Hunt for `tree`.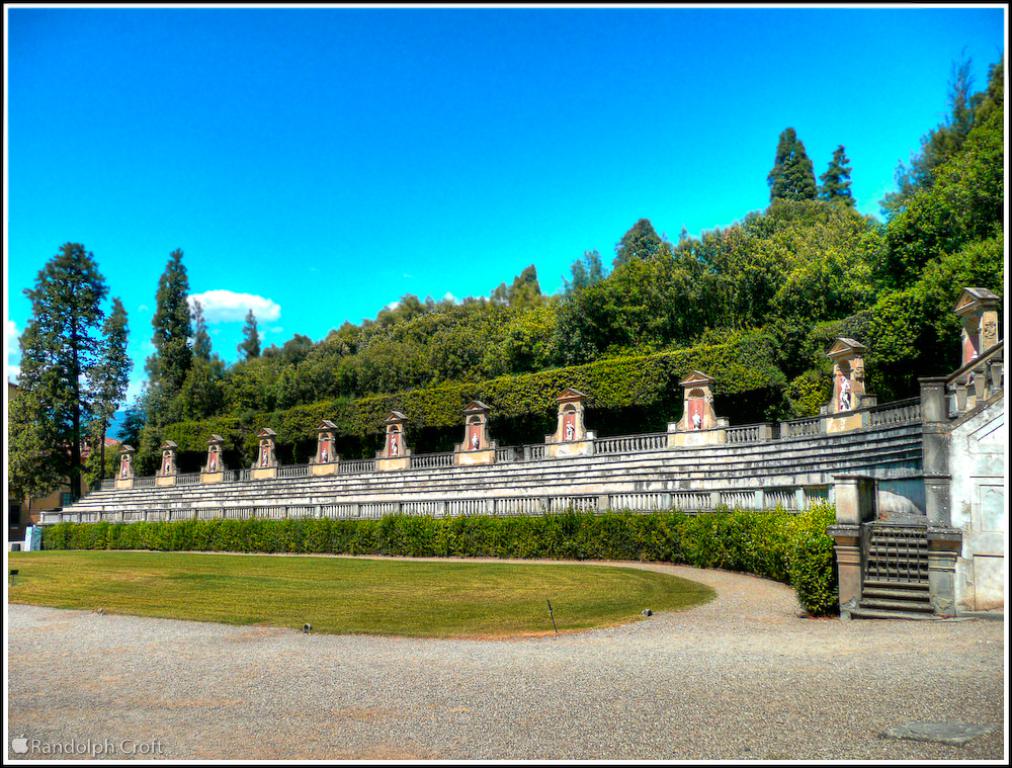
Hunted down at 941 39 975 156.
